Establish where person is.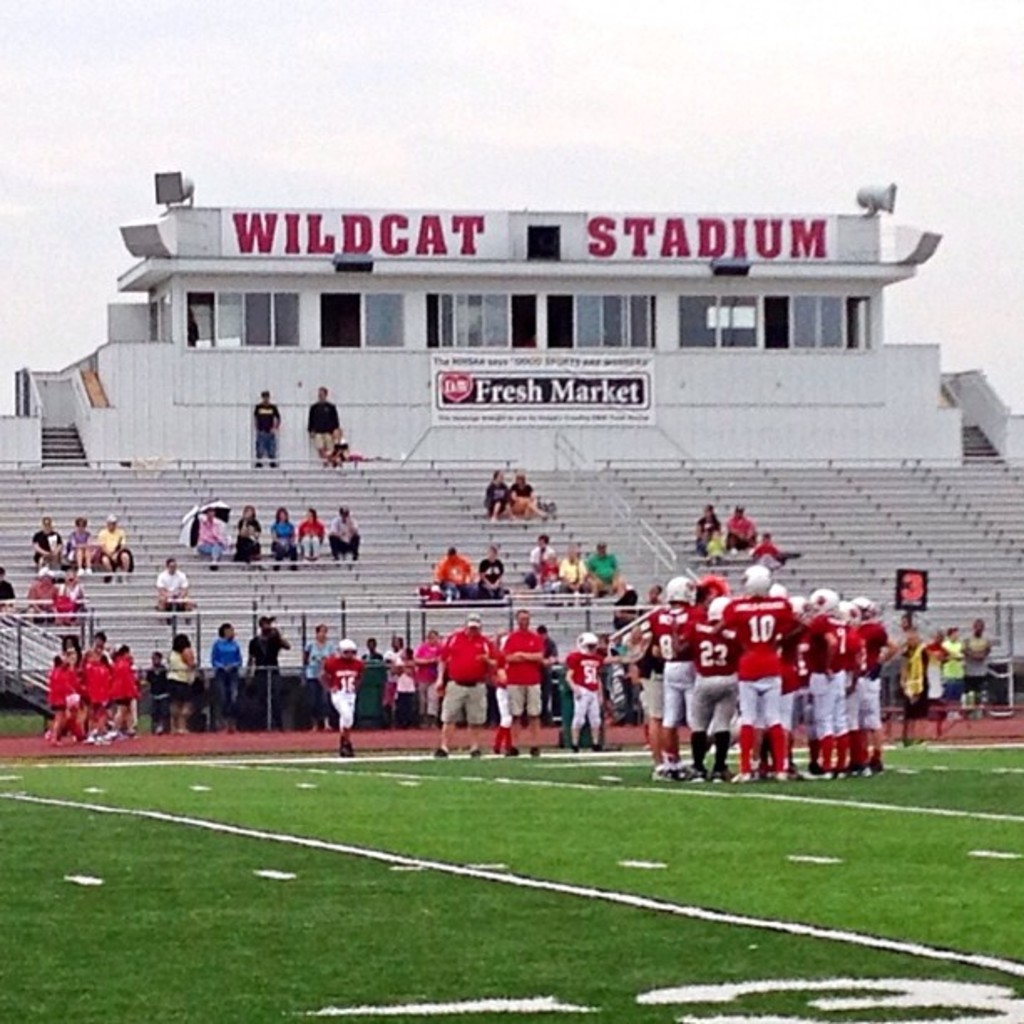
Established at (328,497,361,554).
